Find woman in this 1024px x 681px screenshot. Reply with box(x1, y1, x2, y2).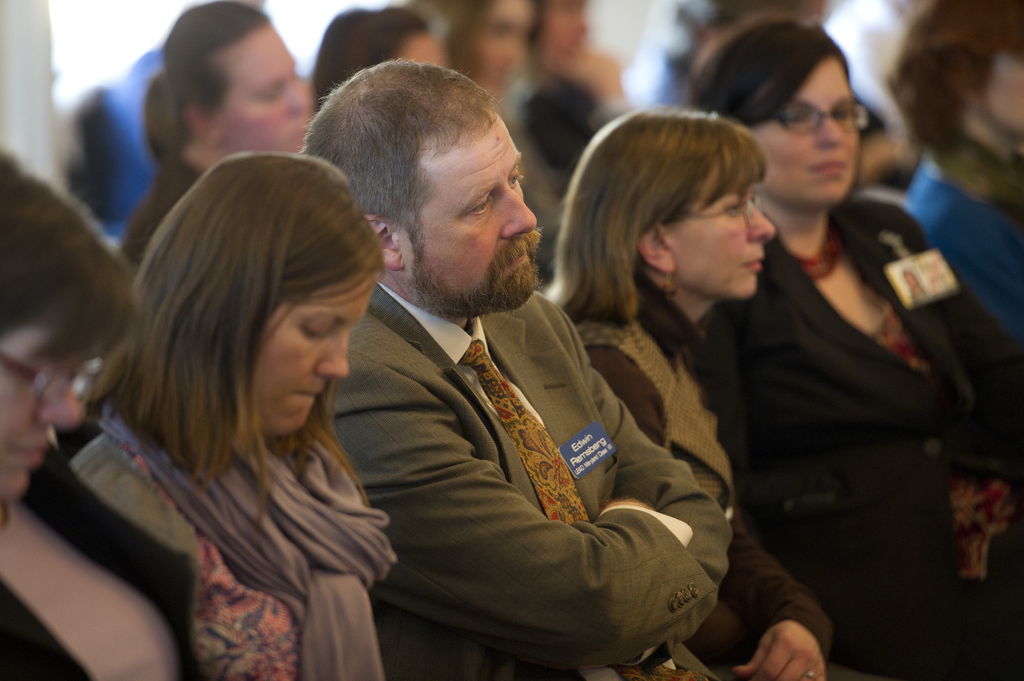
box(89, 109, 480, 664).
